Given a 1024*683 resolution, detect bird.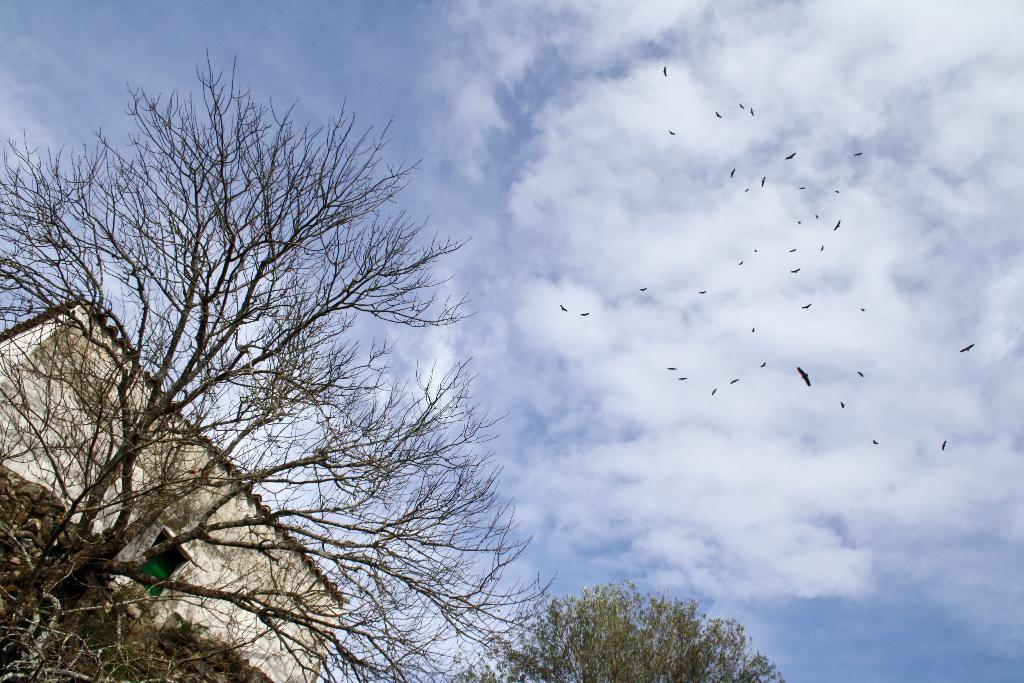
(870, 434, 881, 445).
